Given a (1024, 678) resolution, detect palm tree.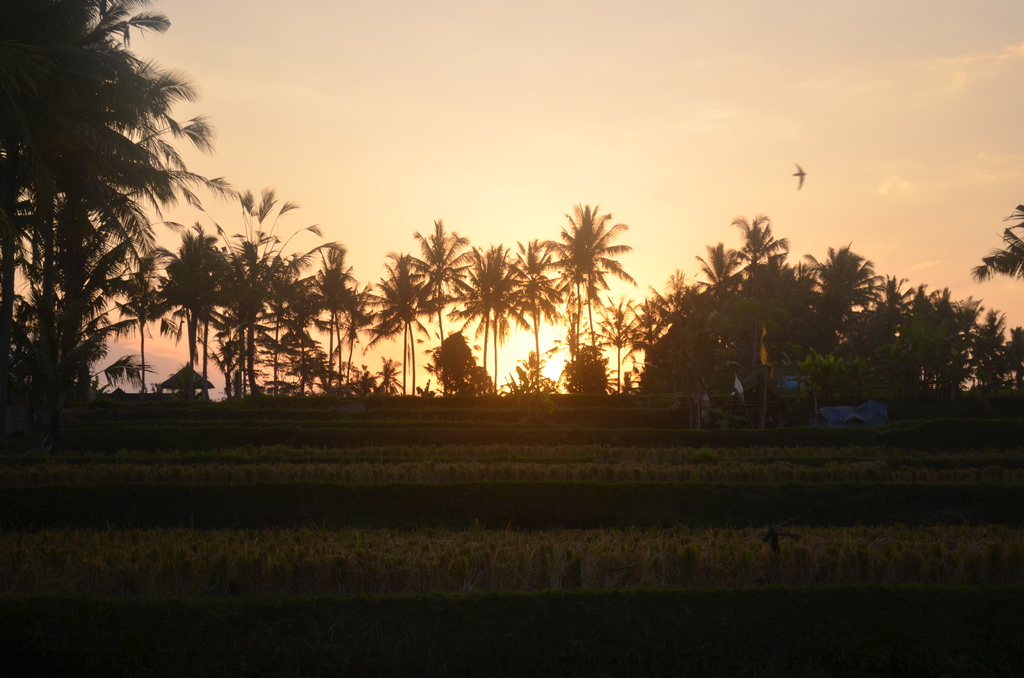
162,222,238,367.
